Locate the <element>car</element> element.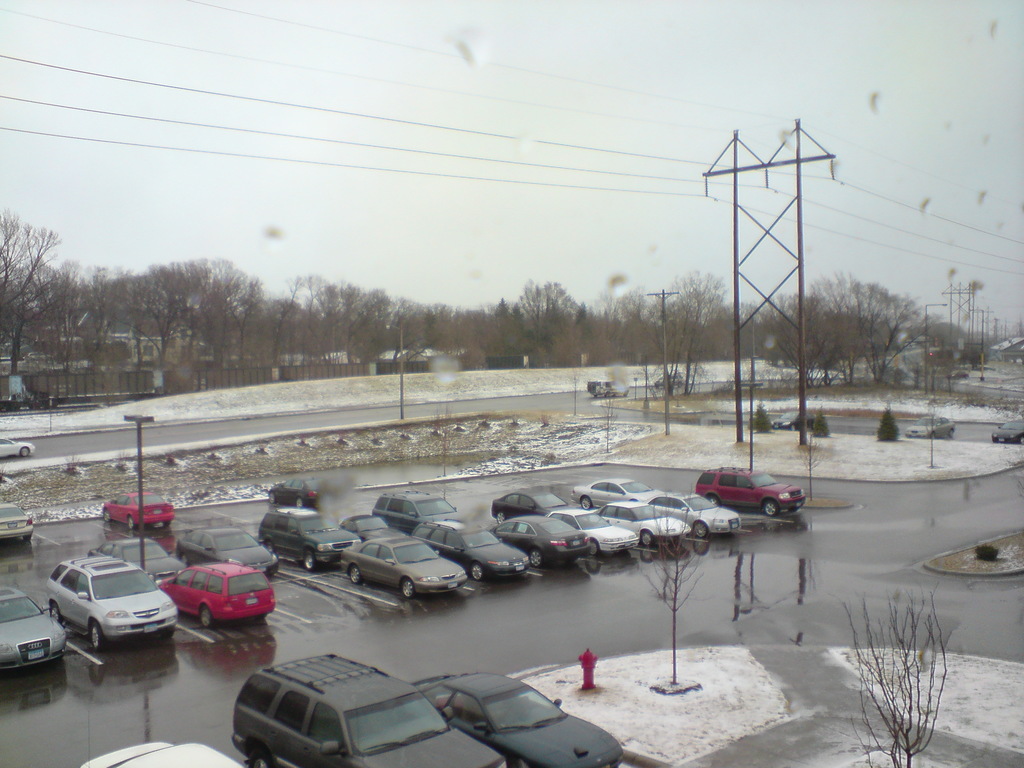
Element bbox: pyautogui.locateOnScreen(97, 486, 177, 528).
